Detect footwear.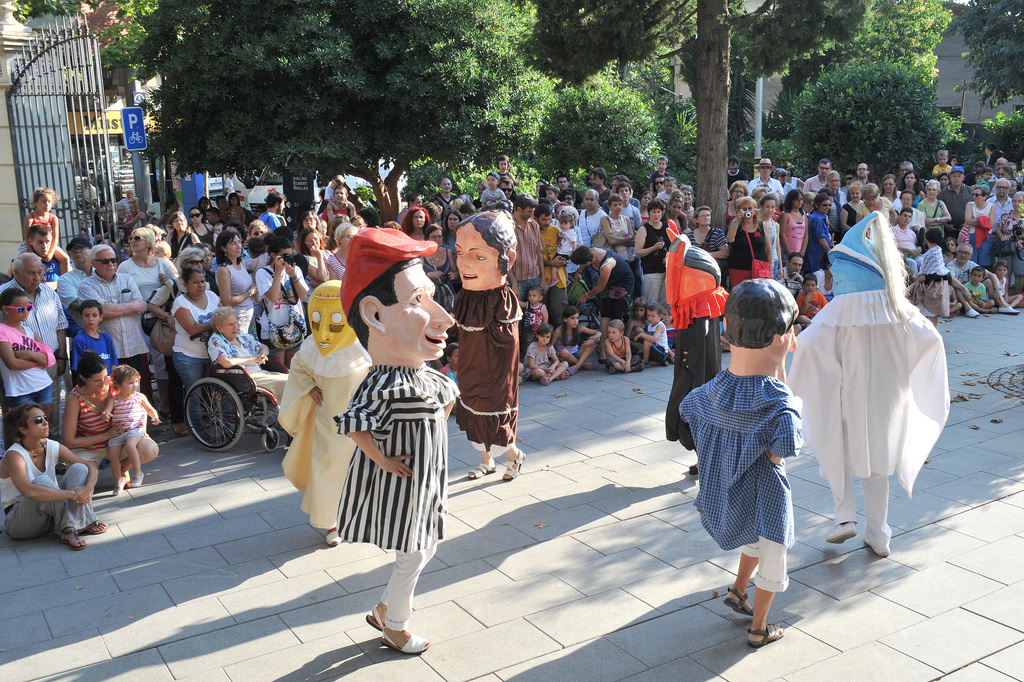
Detected at {"x1": 861, "y1": 535, "x2": 890, "y2": 558}.
